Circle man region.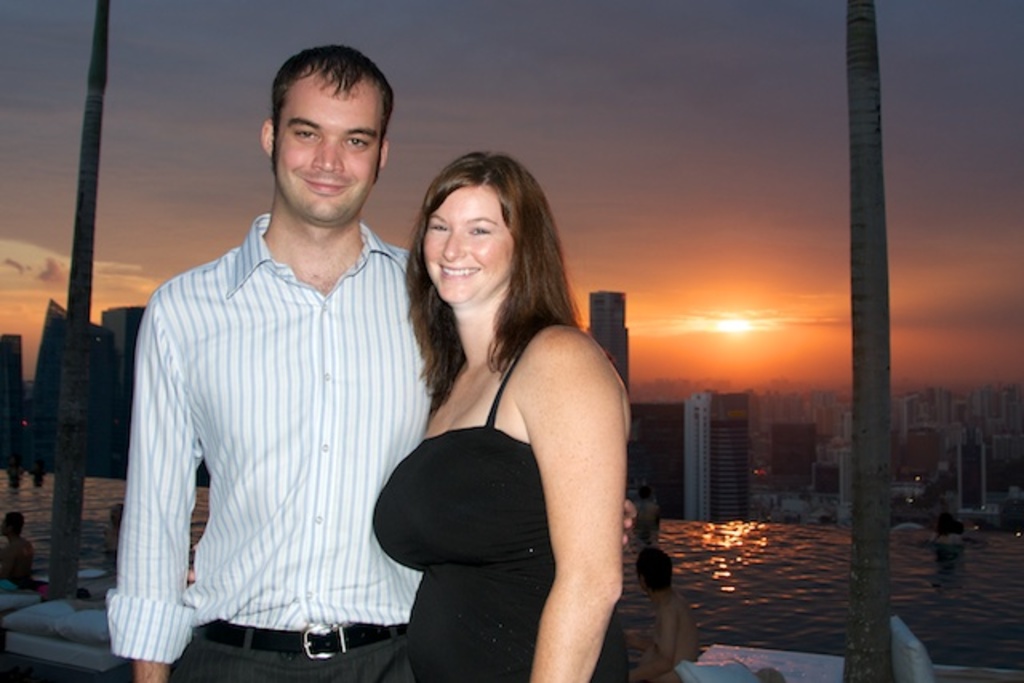
Region: (627, 547, 706, 670).
